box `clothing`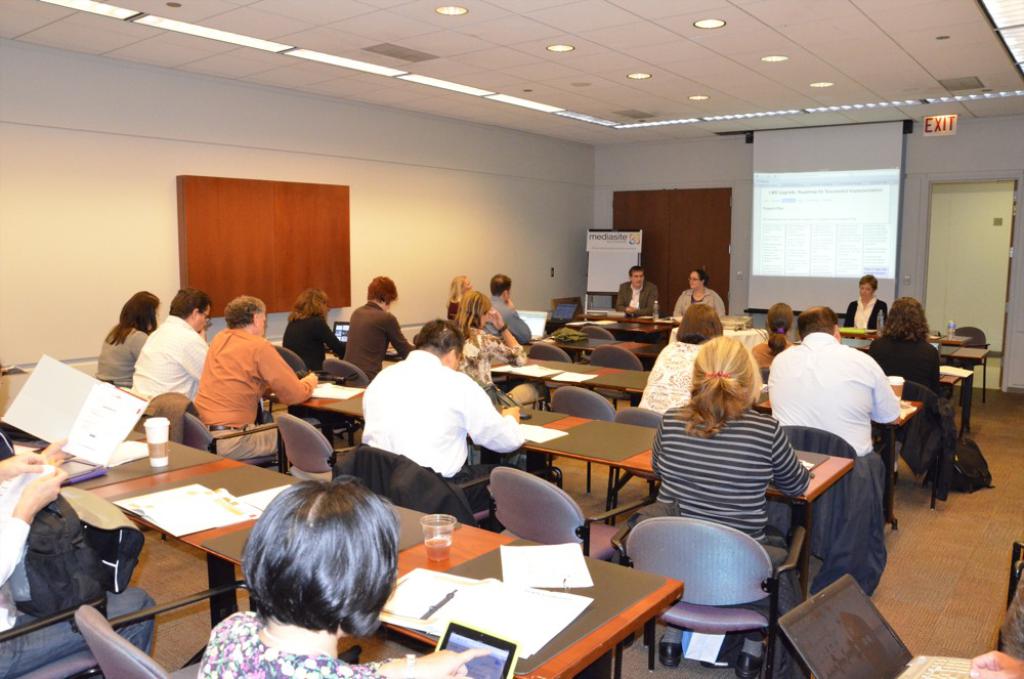
BBox(449, 291, 471, 313)
